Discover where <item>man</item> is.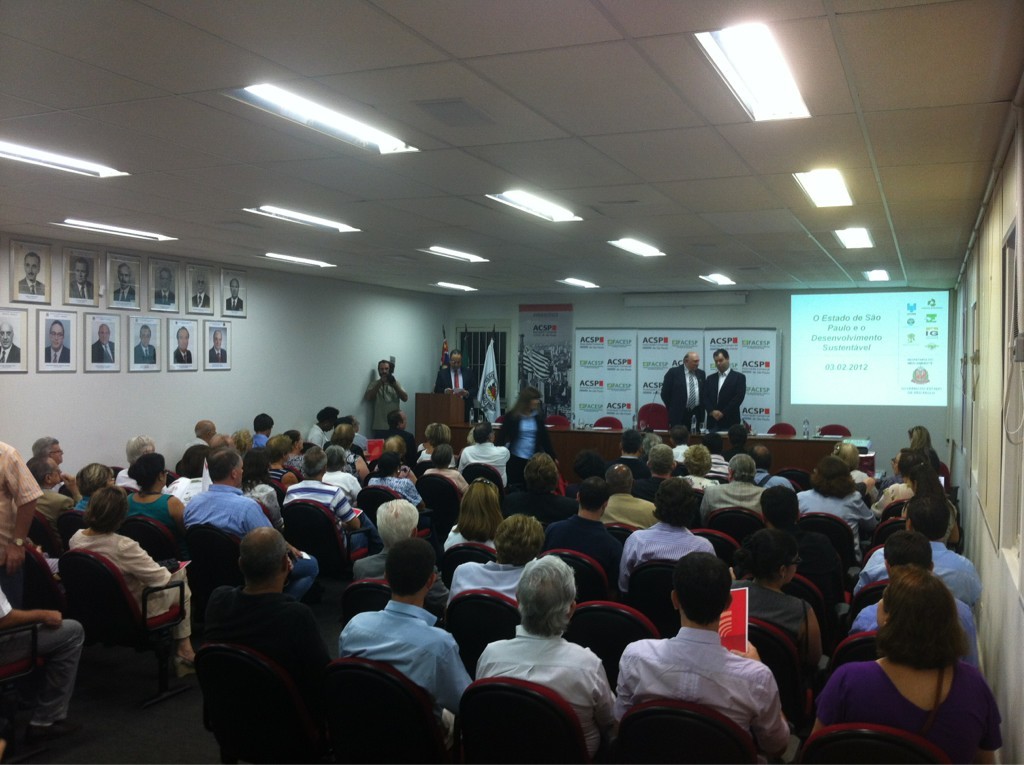
Discovered at 439,344,478,417.
